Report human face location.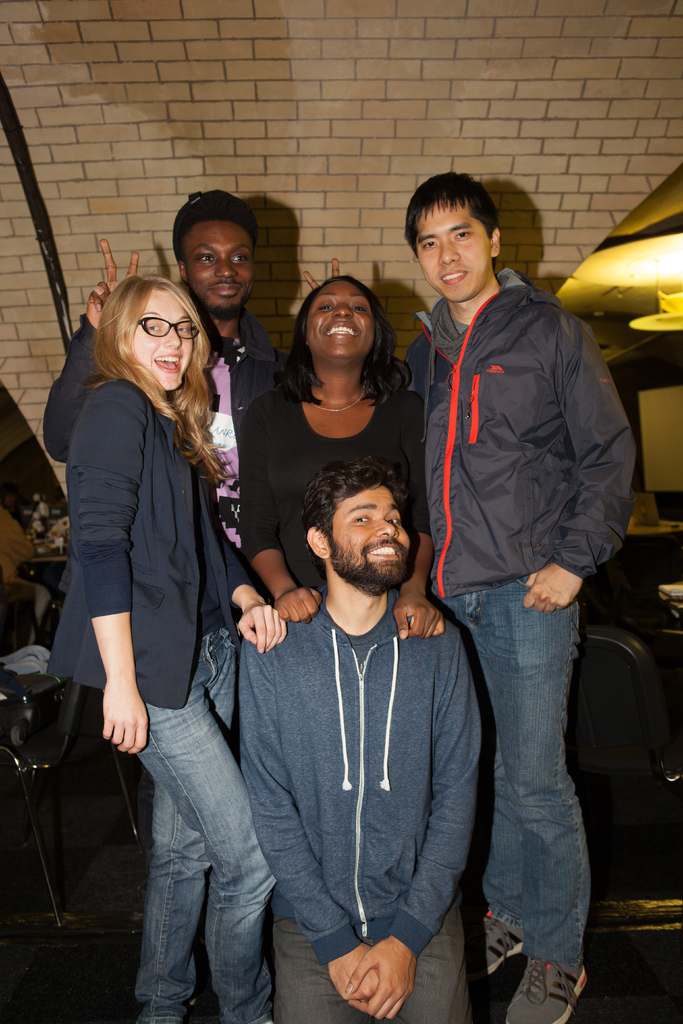
Report: detection(184, 221, 251, 312).
